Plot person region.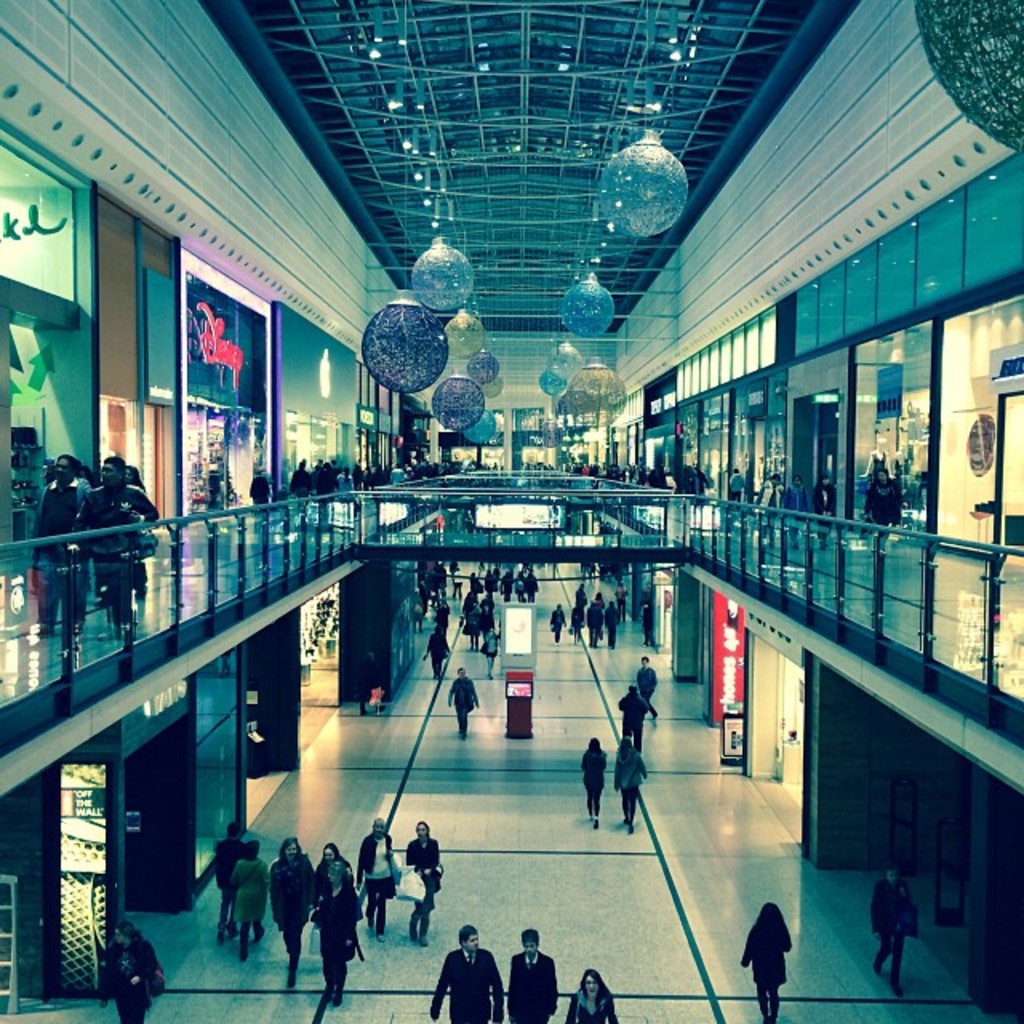
Plotted at 448, 667, 477, 739.
